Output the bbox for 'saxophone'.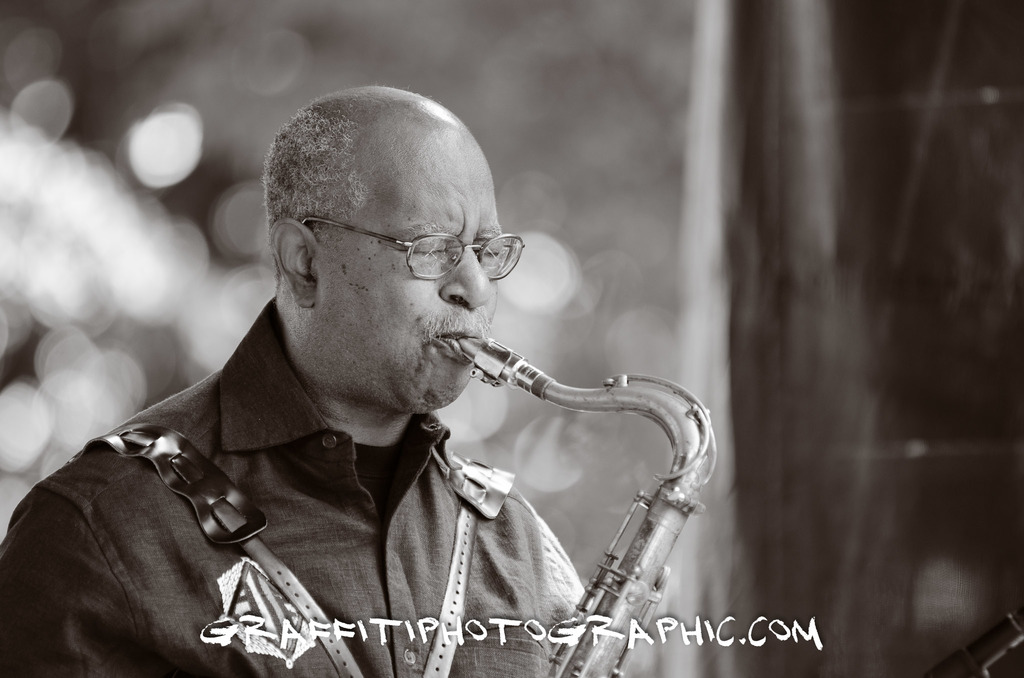
Rect(454, 336, 715, 677).
